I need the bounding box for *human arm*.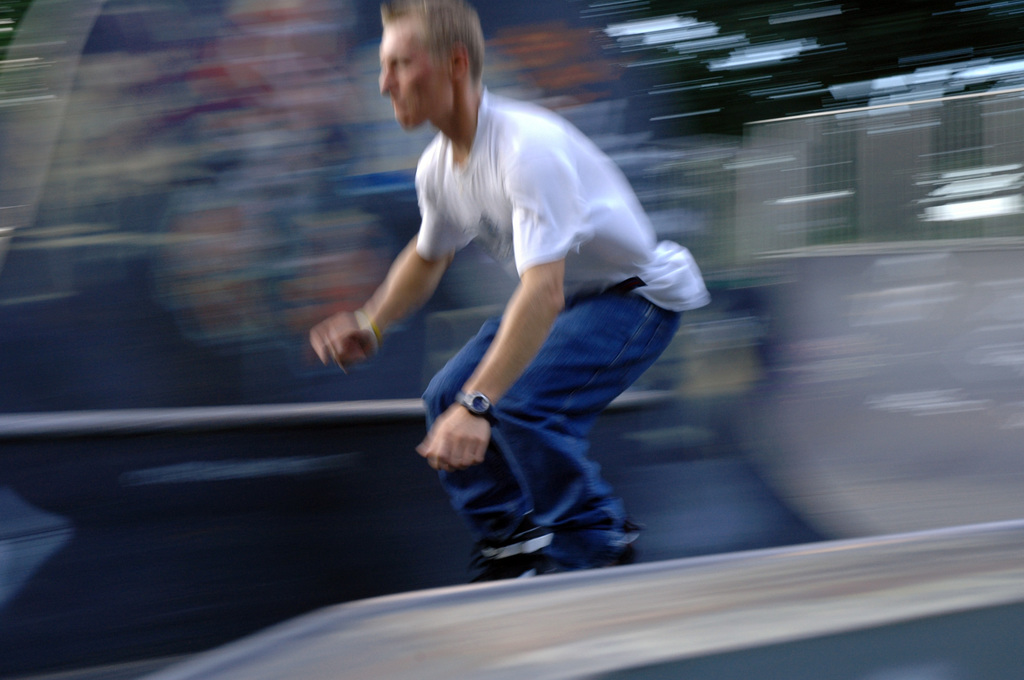
Here it is: 321 203 471 366.
